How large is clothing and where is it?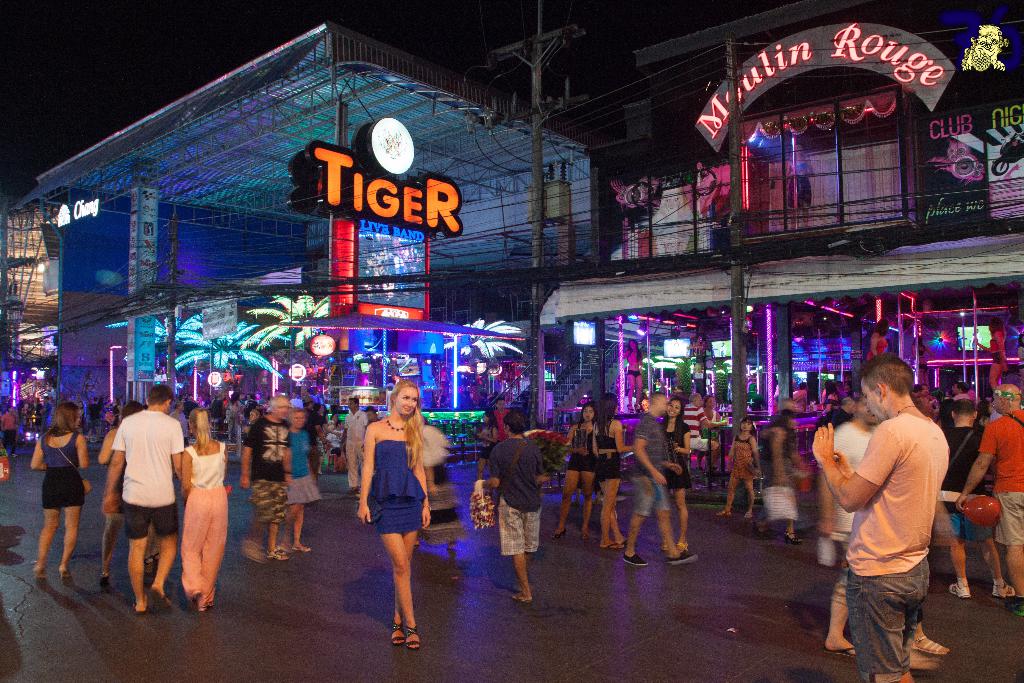
Bounding box: pyautogui.locateOnScreen(36, 434, 96, 516).
